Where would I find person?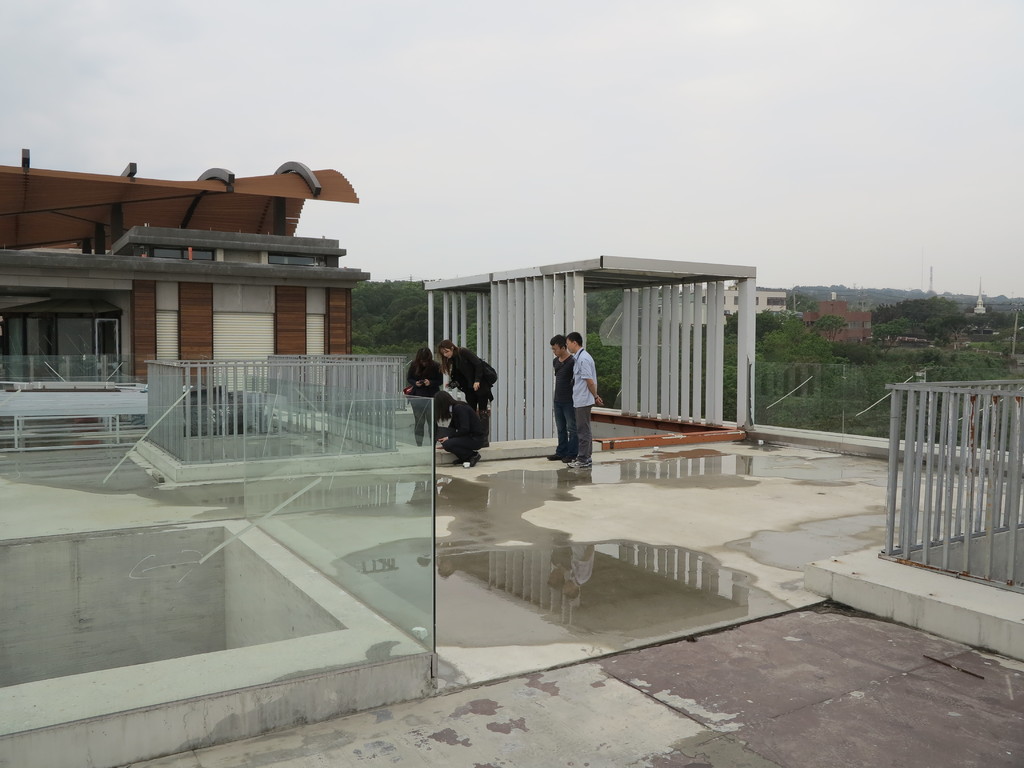
At [x1=440, y1=392, x2=489, y2=465].
